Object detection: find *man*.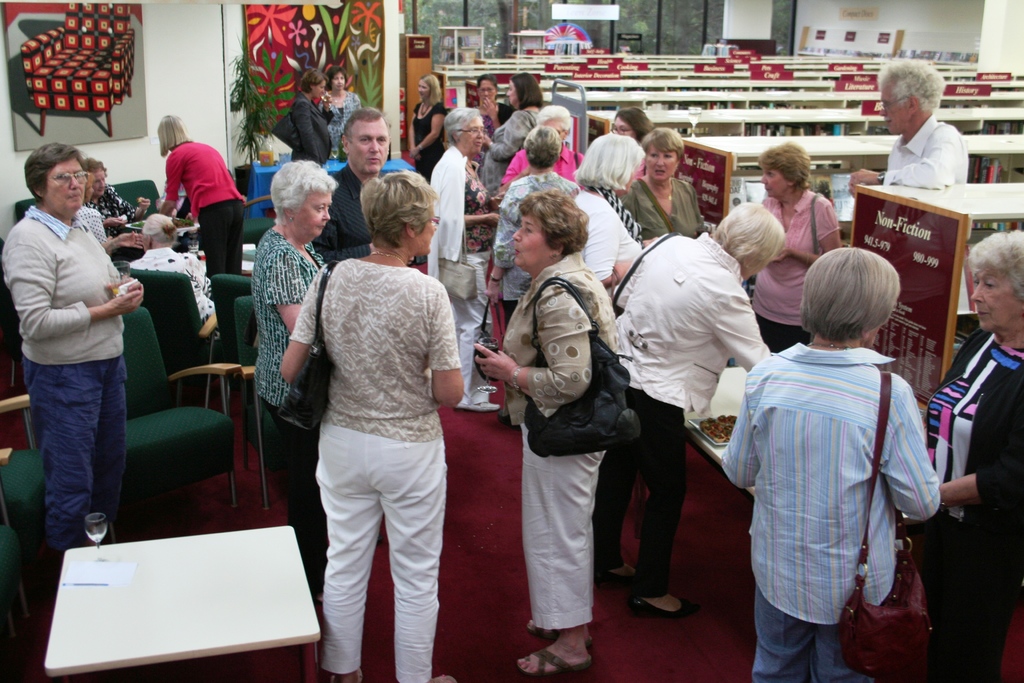
866/73/984/197.
